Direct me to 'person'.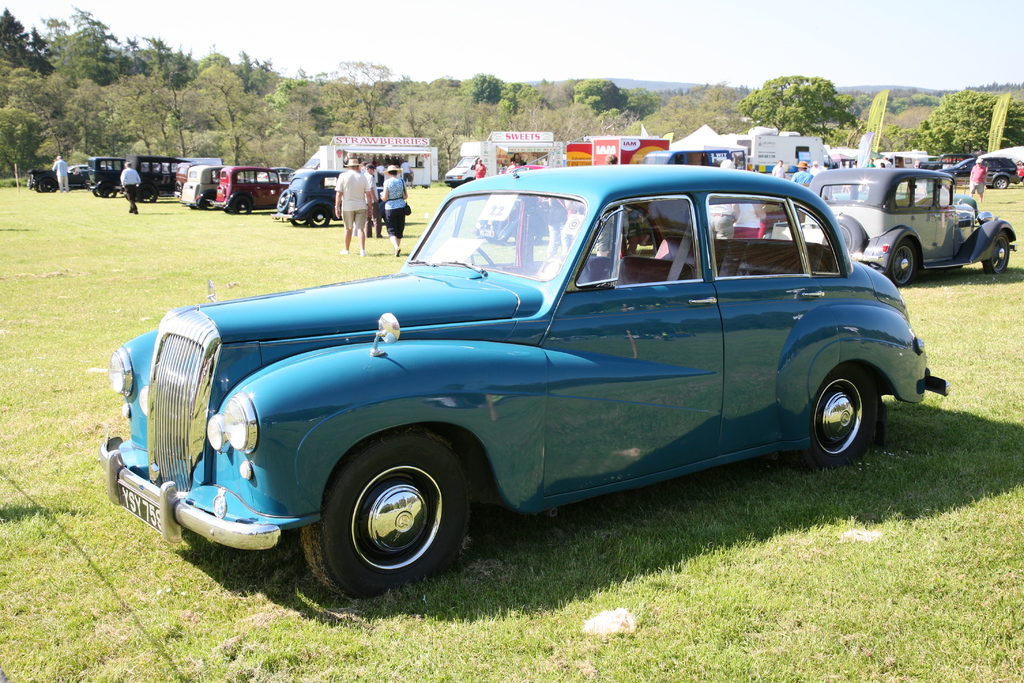
Direction: <bbox>708, 159, 740, 238</bbox>.
